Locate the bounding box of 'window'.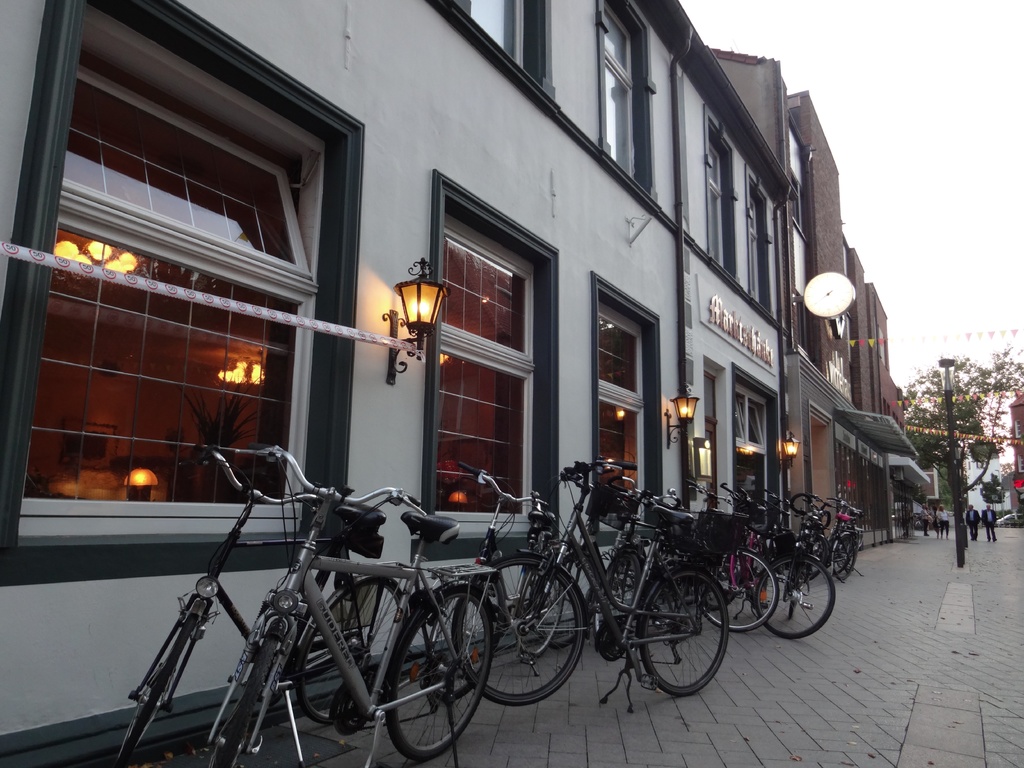
Bounding box: [584,0,657,201].
